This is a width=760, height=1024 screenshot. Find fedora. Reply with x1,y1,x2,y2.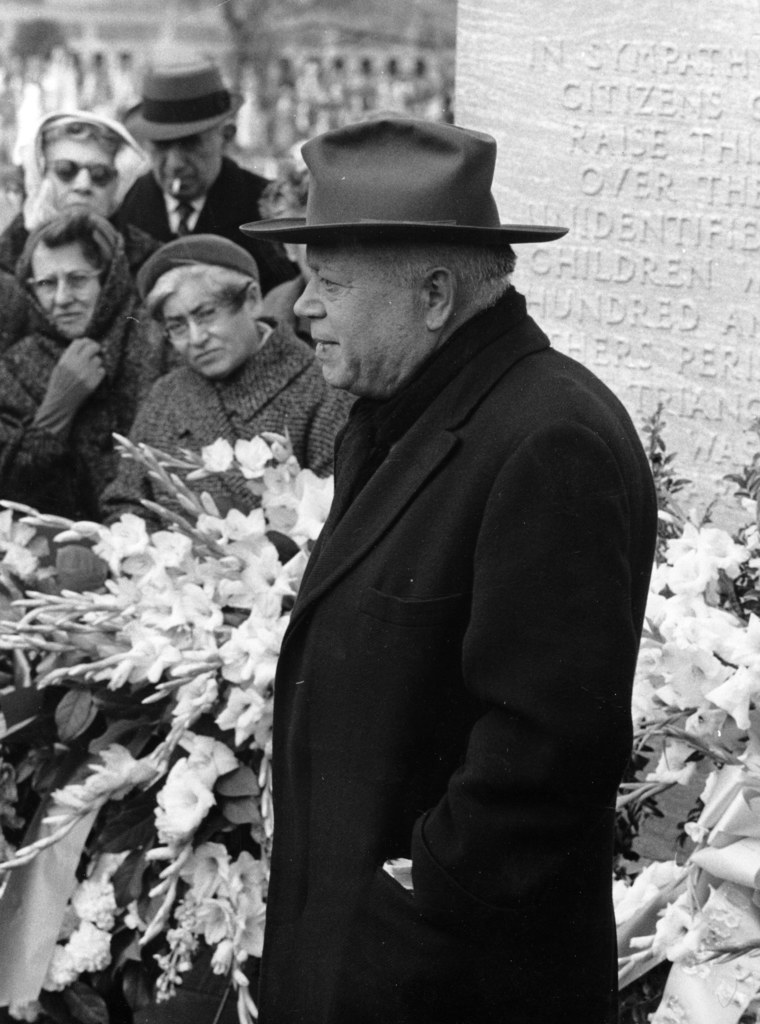
245,114,565,232.
